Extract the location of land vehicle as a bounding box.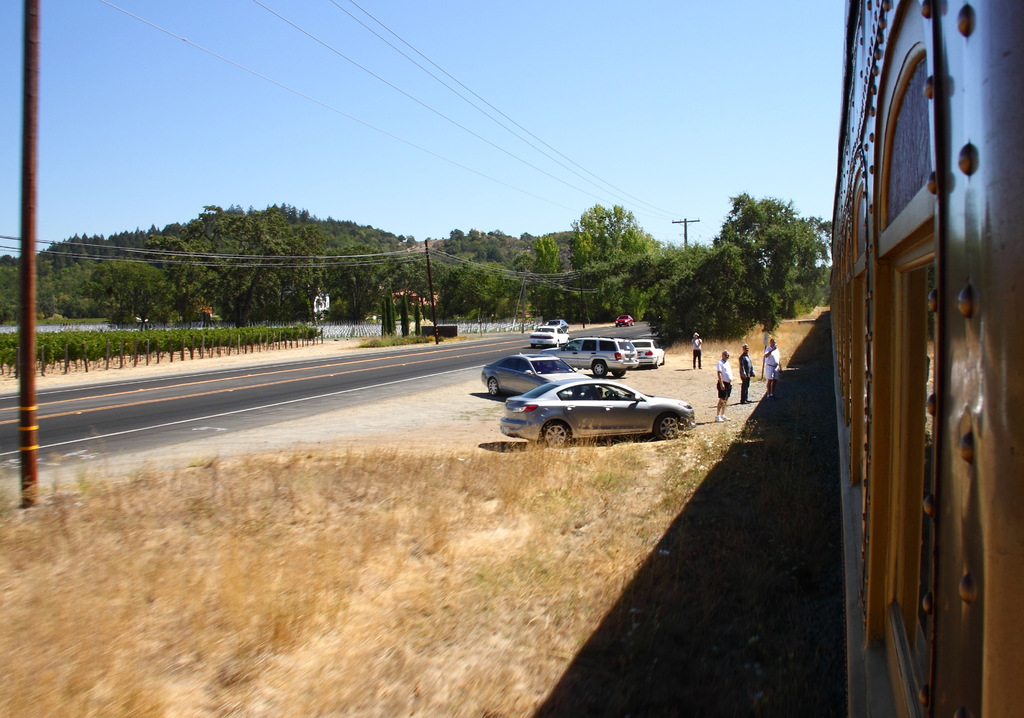
box(533, 327, 568, 347).
